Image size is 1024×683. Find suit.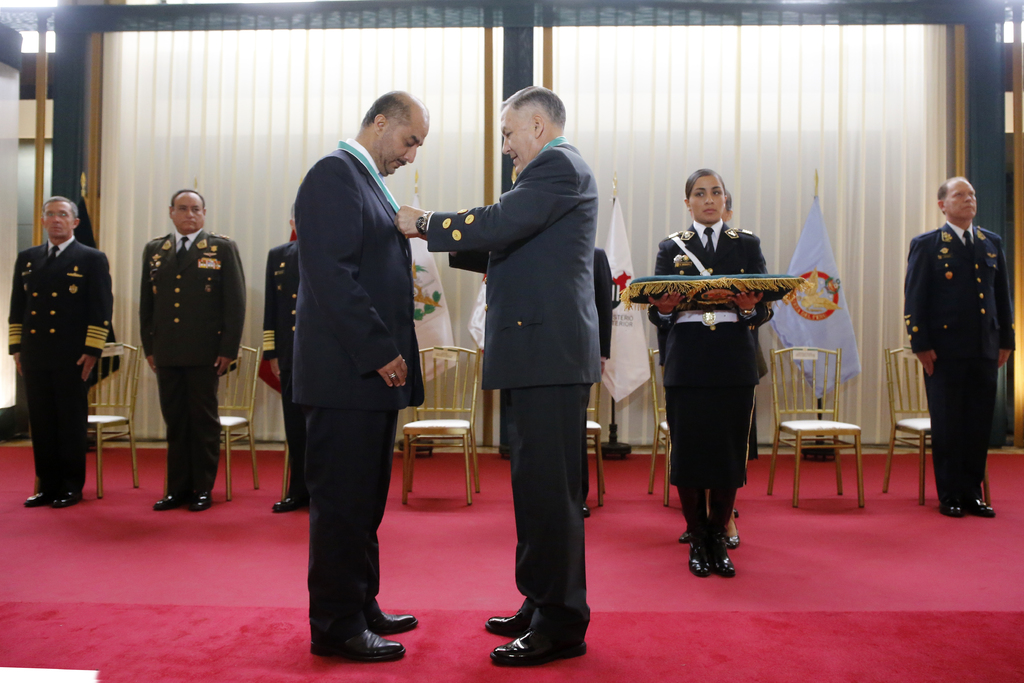
x1=268, y1=87, x2=431, y2=647.
